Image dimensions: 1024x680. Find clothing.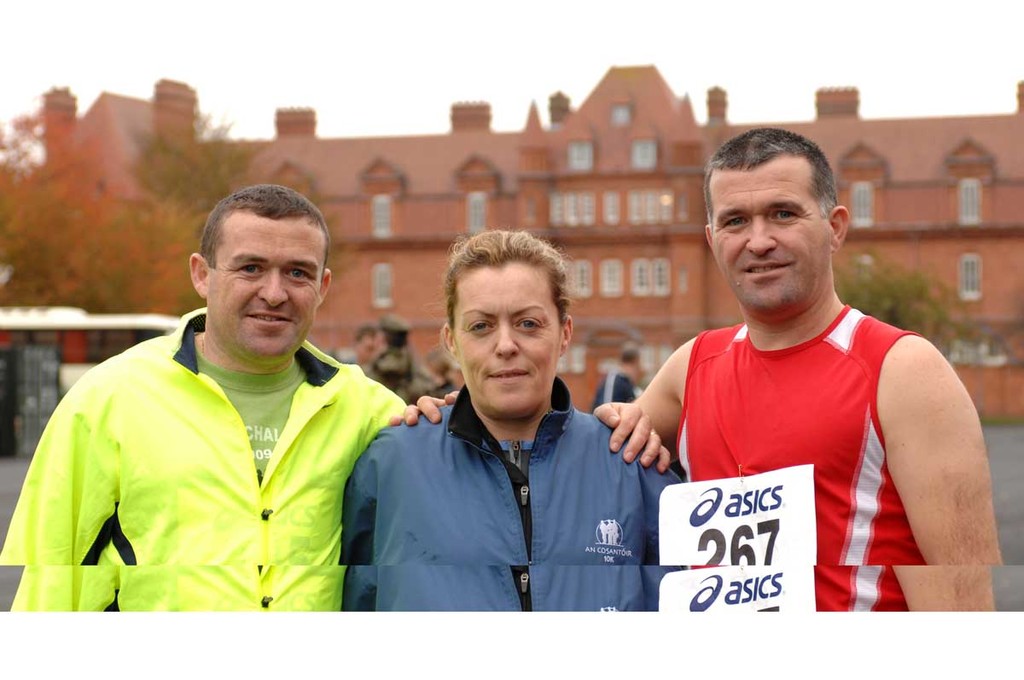
box(679, 298, 940, 615).
